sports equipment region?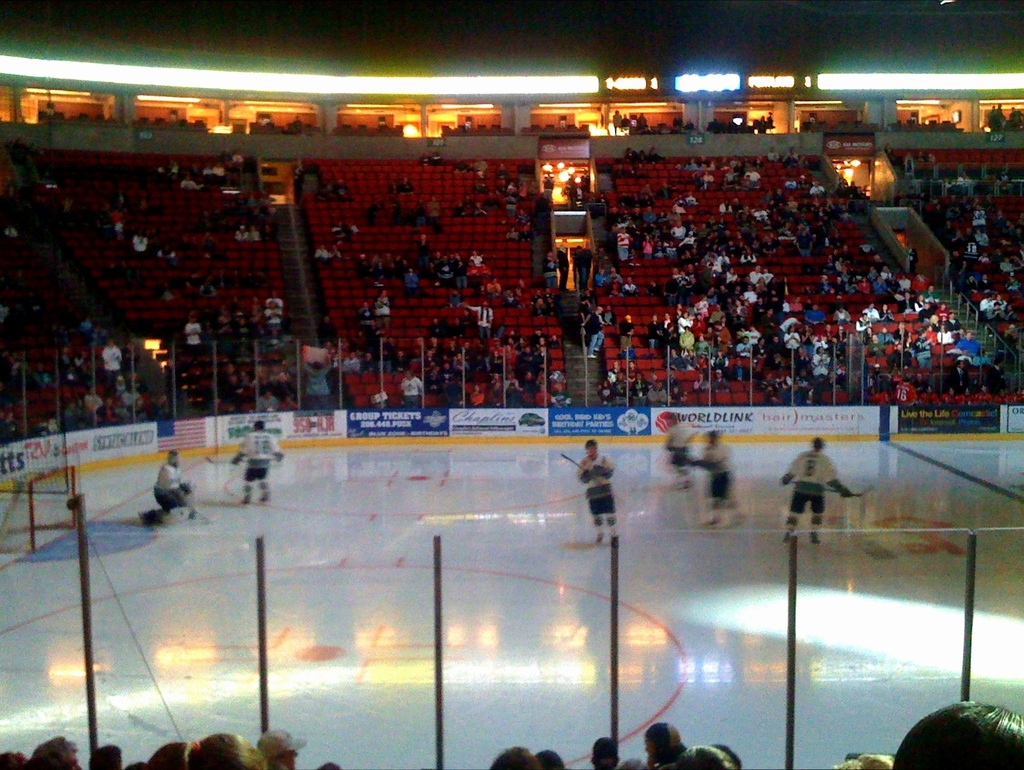
562:452:599:481
